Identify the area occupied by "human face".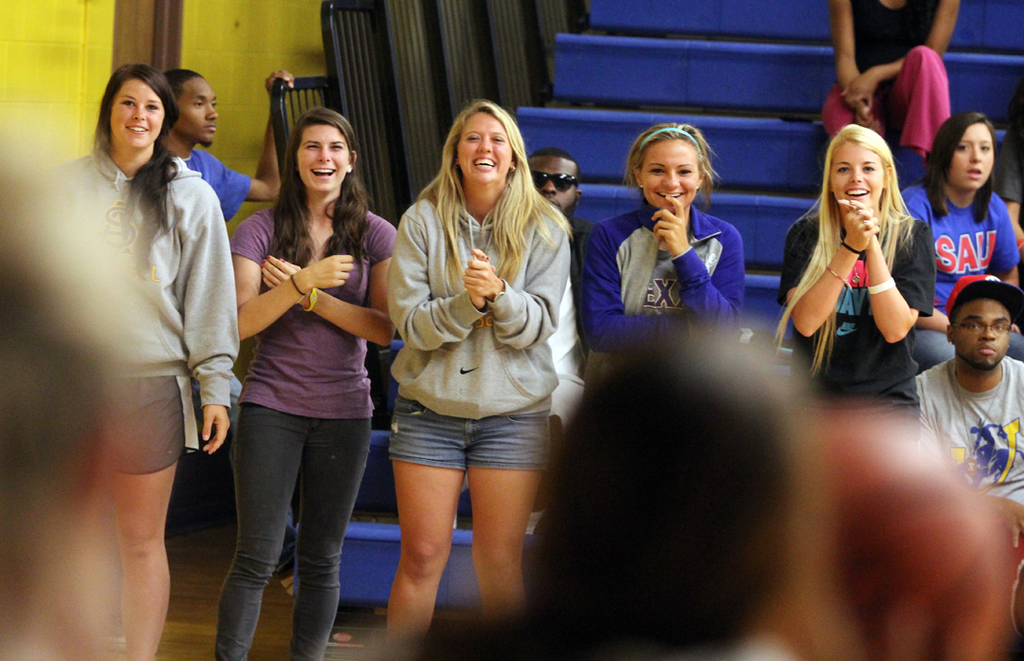
Area: bbox(639, 138, 696, 211).
